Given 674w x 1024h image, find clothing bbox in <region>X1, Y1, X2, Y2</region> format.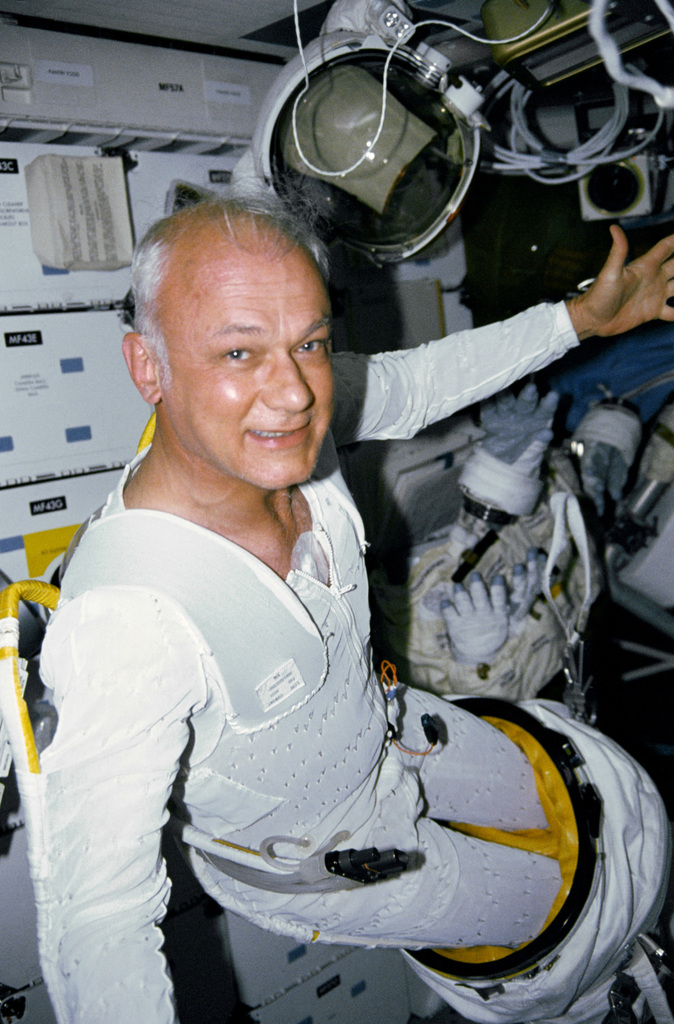
<region>38, 240, 534, 1023</region>.
